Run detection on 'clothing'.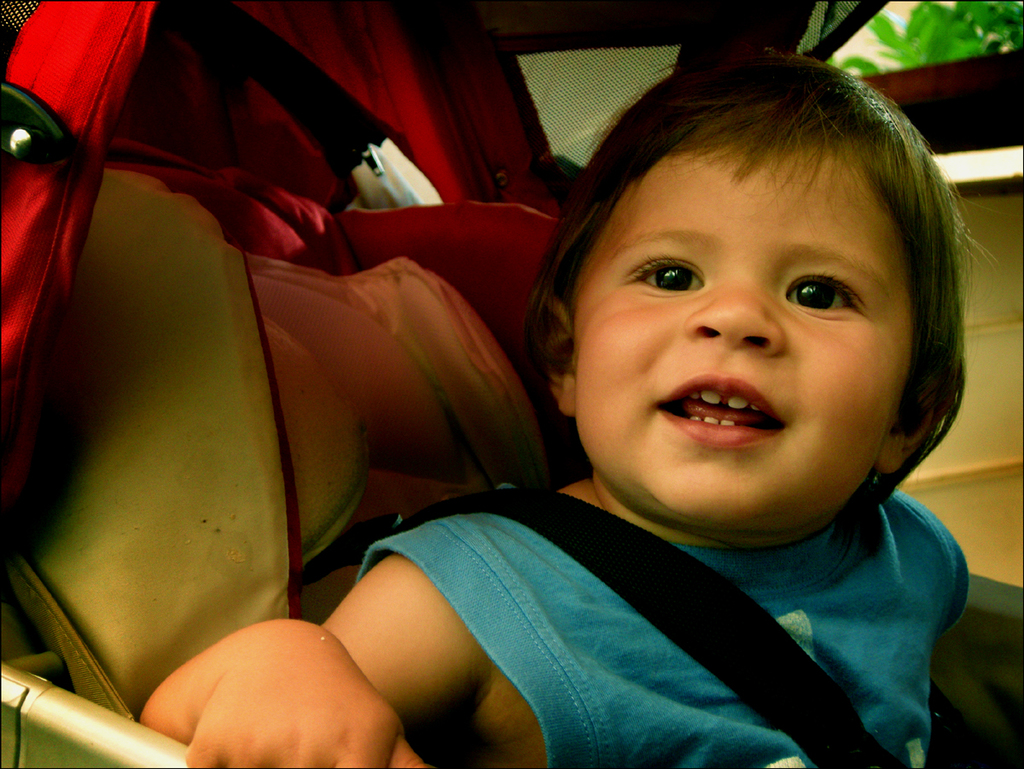
Result: (x1=214, y1=441, x2=986, y2=764).
